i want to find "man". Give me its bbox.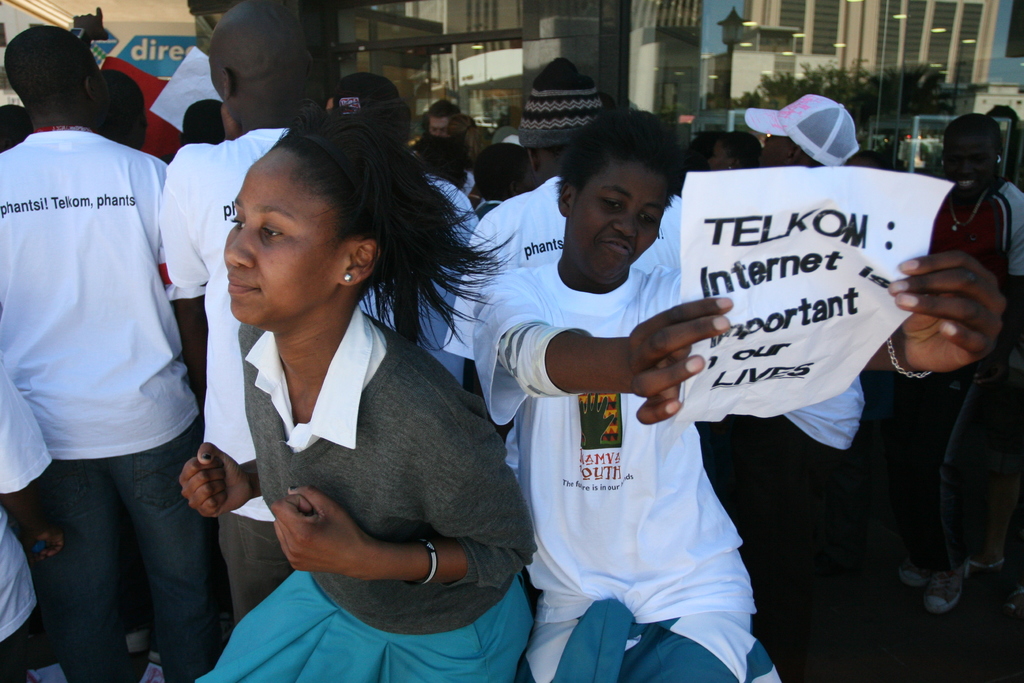
936:112:1023:617.
